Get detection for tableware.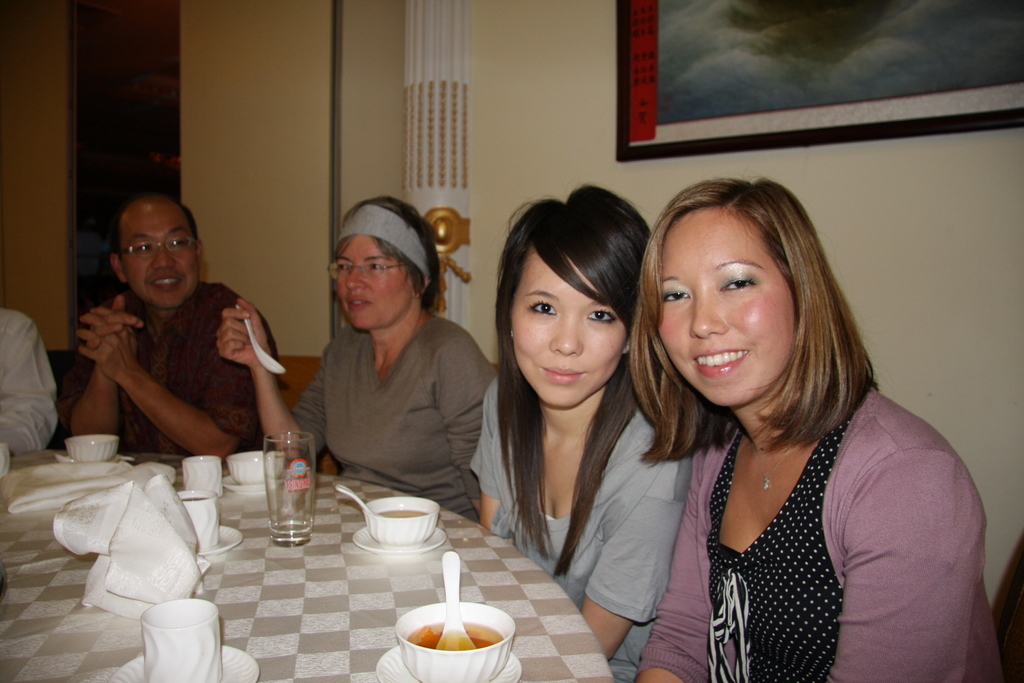
Detection: {"x1": 366, "y1": 496, "x2": 439, "y2": 545}.
